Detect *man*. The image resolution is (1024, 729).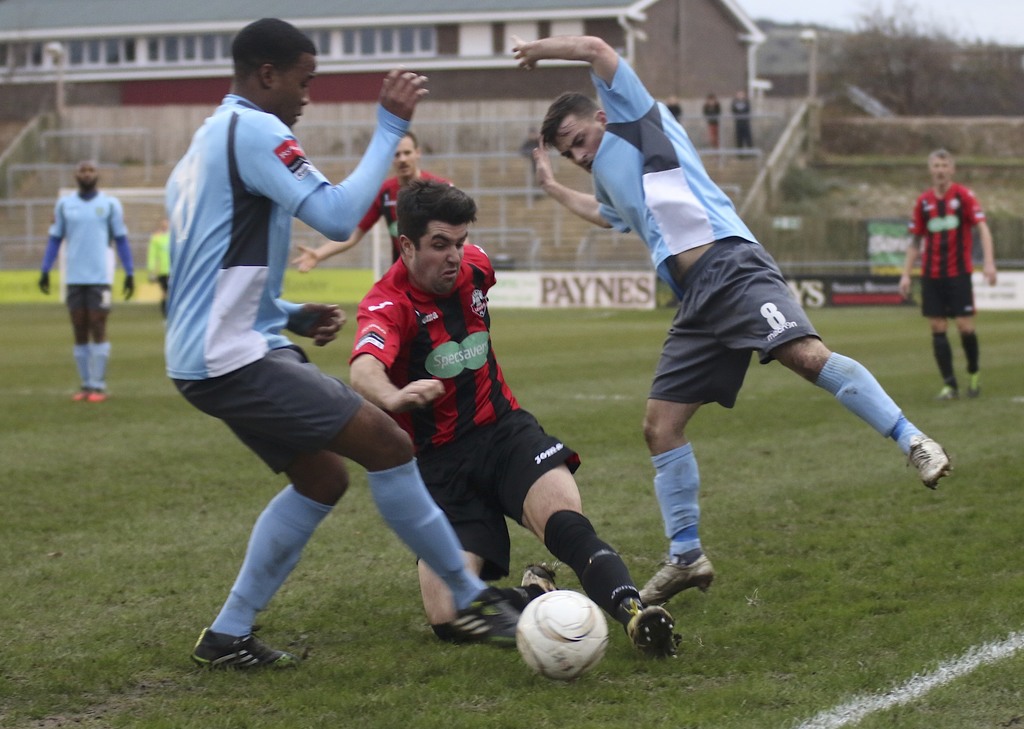
(x1=348, y1=179, x2=684, y2=657).
